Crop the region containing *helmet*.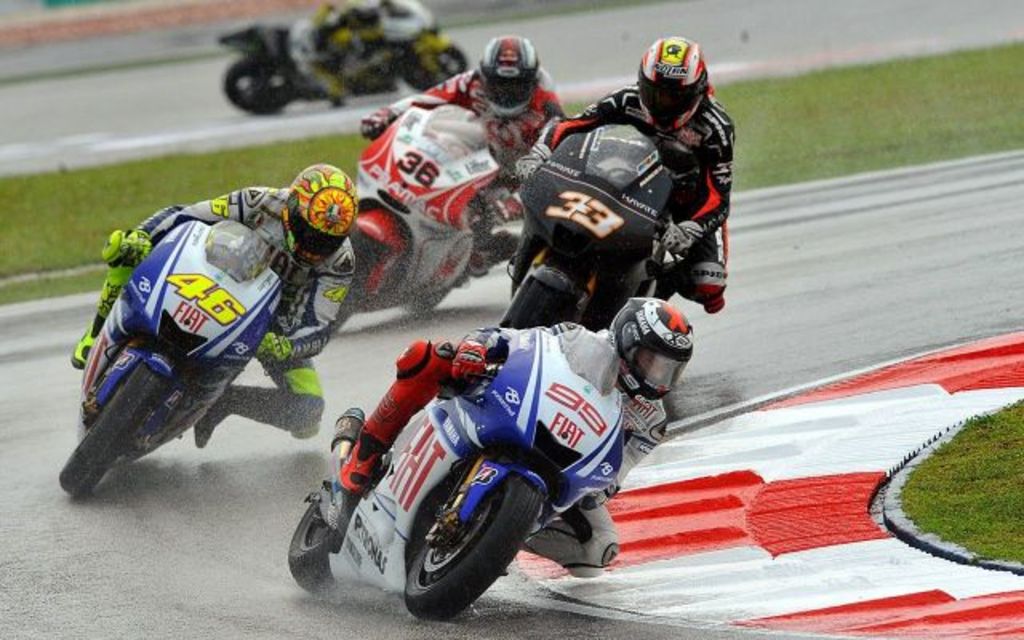
Crop region: <box>605,291,696,402</box>.
